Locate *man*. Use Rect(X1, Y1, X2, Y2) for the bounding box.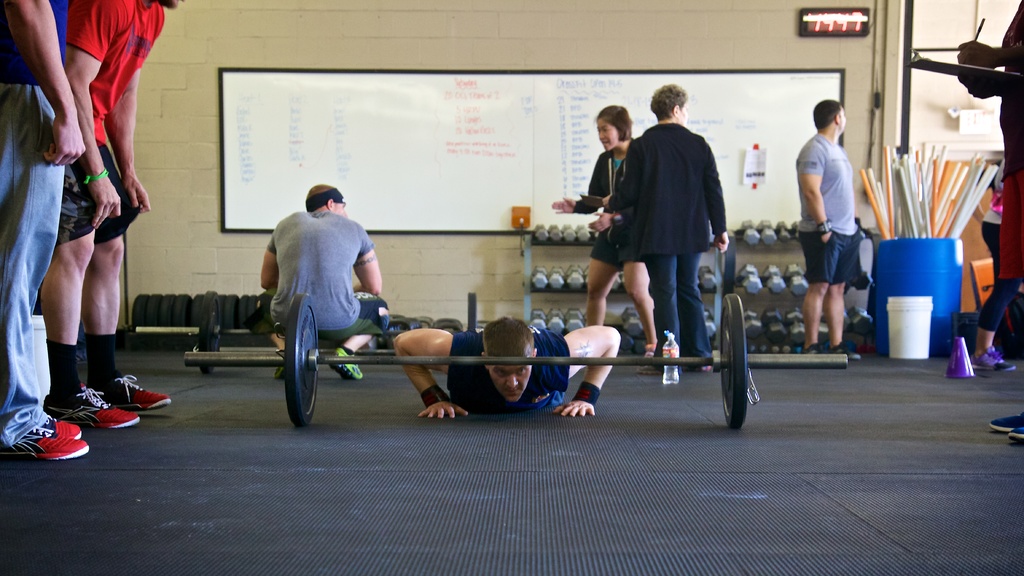
Rect(595, 77, 739, 396).
